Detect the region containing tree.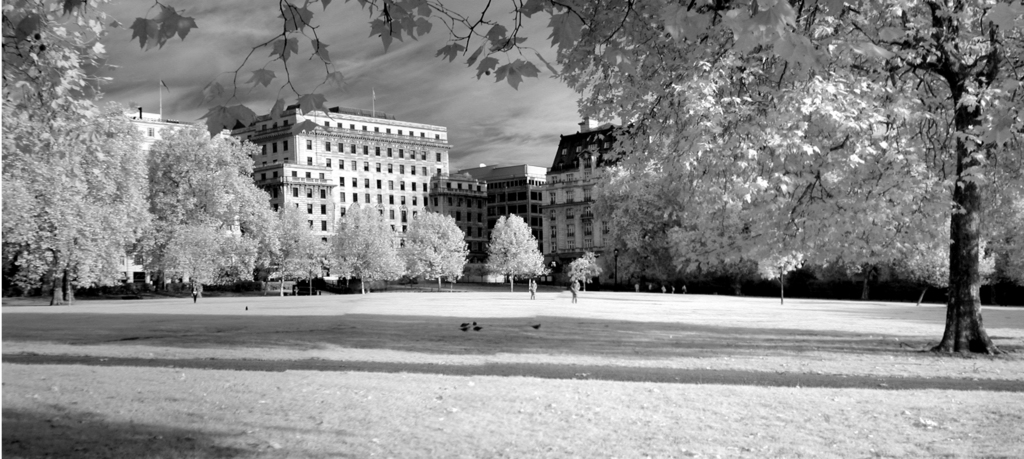
{"x1": 328, "y1": 199, "x2": 401, "y2": 297}.
